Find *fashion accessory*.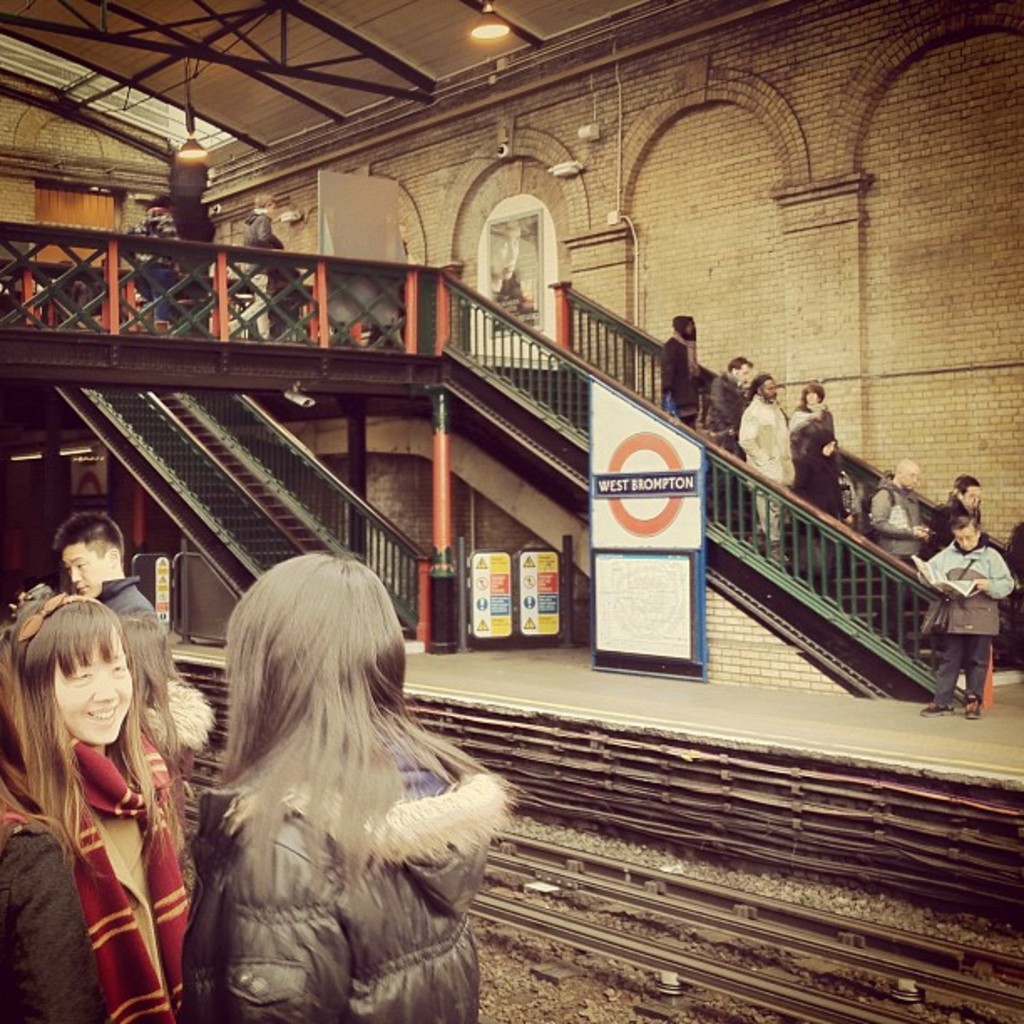
left=67, top=728, right=189, bottom=1022.
